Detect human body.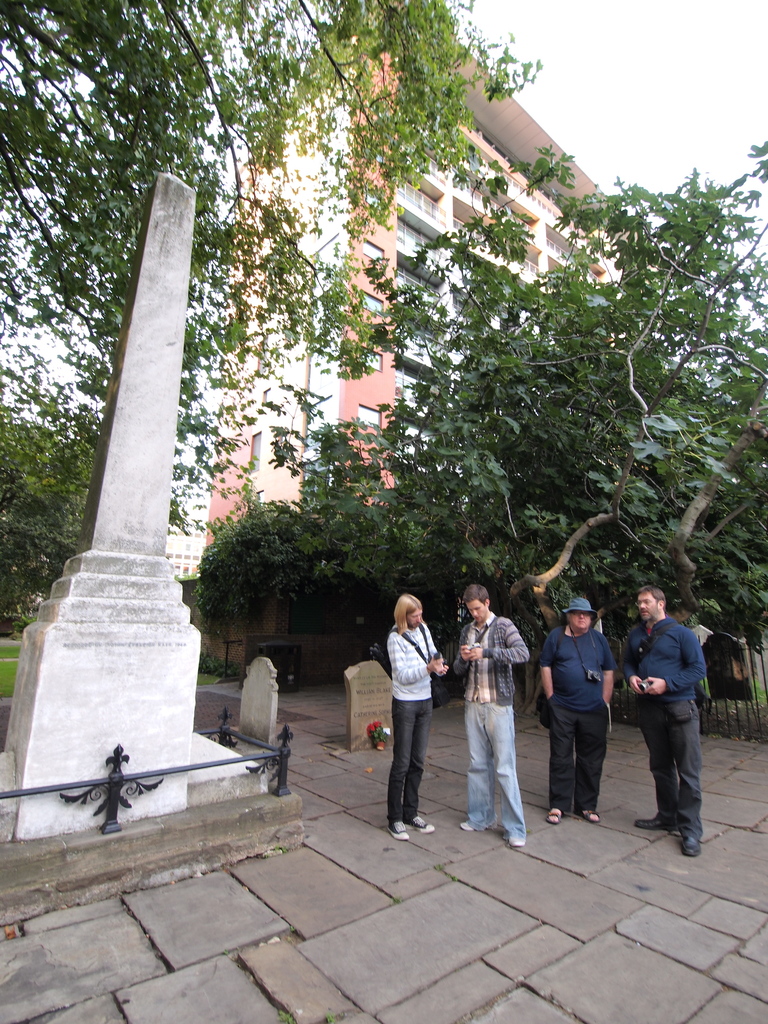
Detected at [x1=372, y1=597, x2=451, y2=834].
